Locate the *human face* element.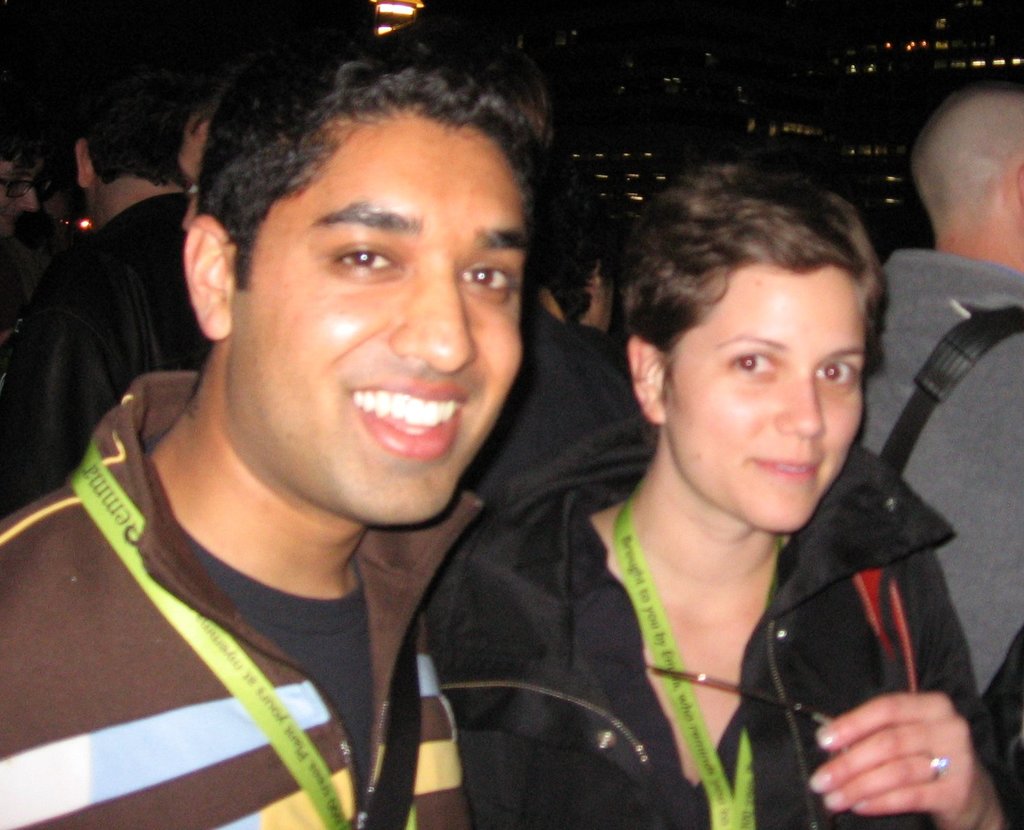
Element bbox: box=[229, 117, 535, 528].
